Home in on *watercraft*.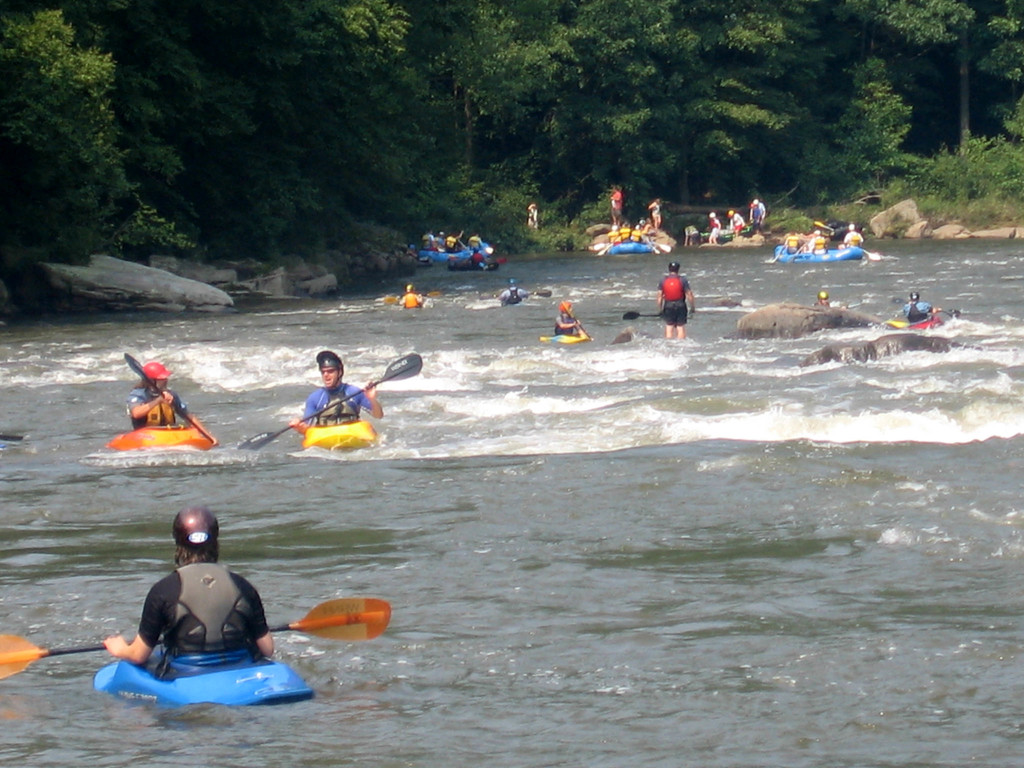
Homed in at (414, 249, 475, 262).
